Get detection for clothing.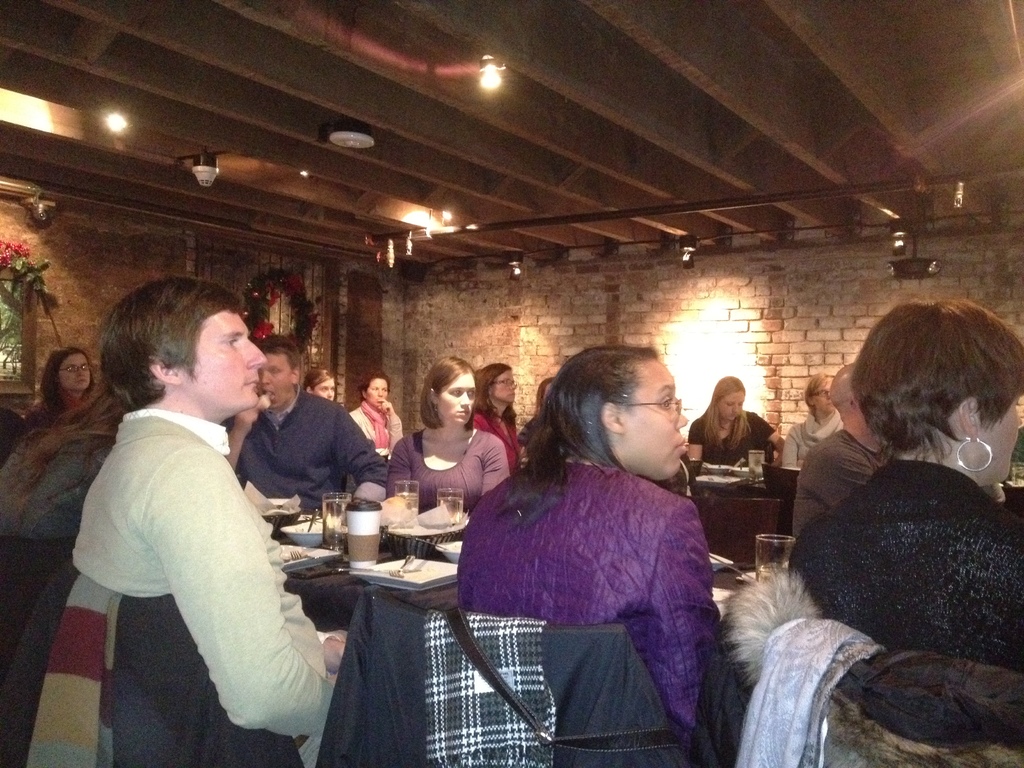
Detection: l=68, t=408, r=348, b=767.
